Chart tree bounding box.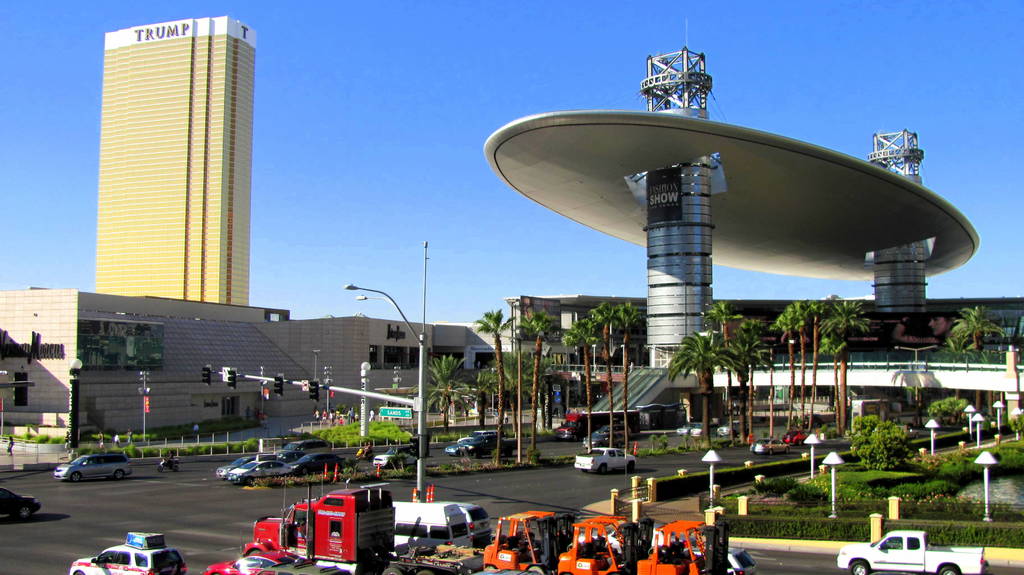
Charted: 926/394/968/428.
